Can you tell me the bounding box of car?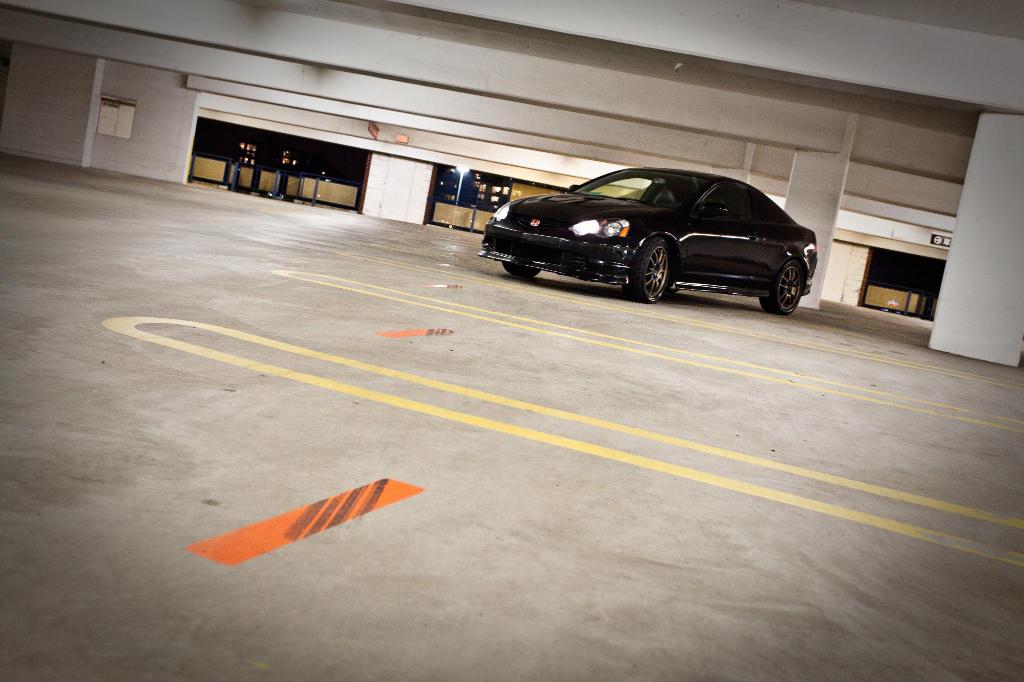
region(479, 159, 819, 301).
